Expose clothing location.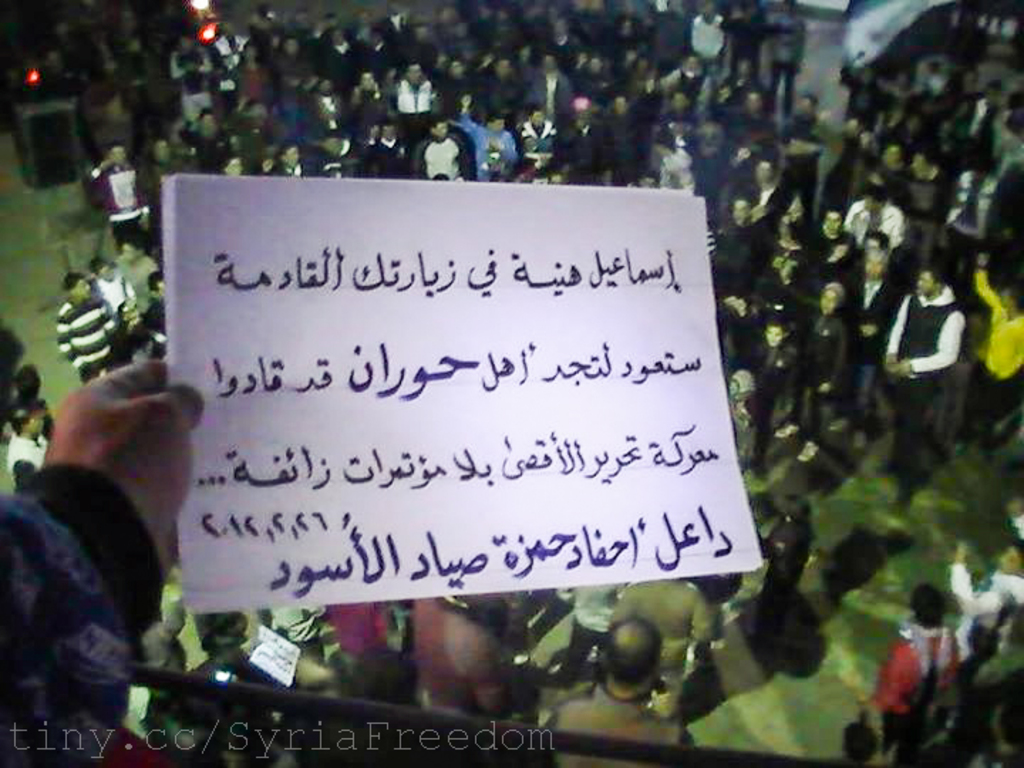
Exposed at [848, 77, 882, 134].
